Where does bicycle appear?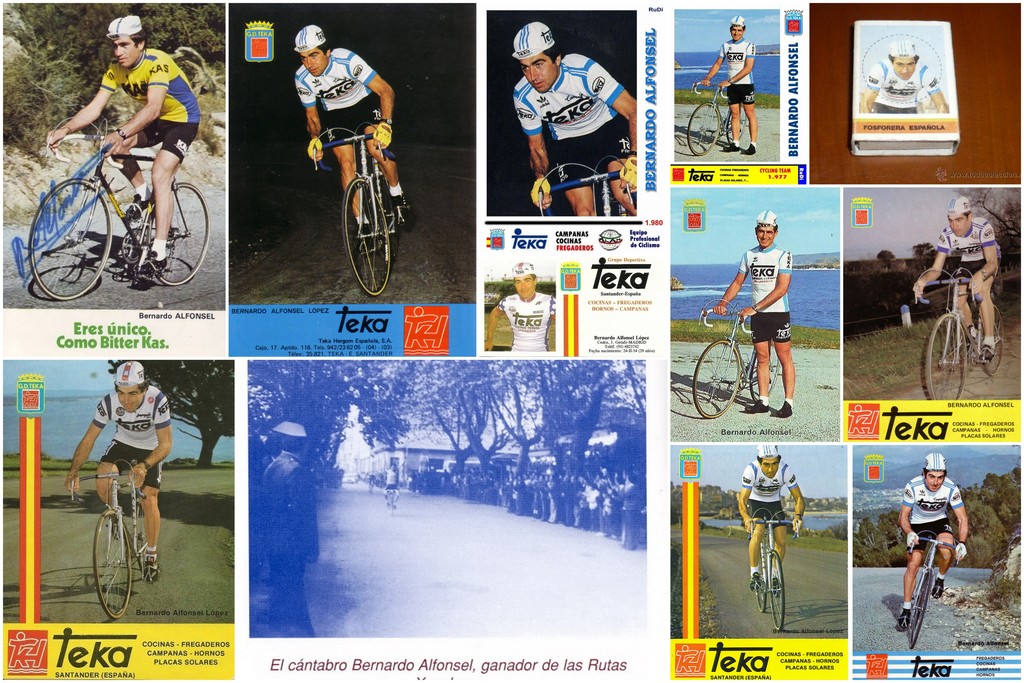
Appears at left=27, top=115, right=212, bottom=300.
